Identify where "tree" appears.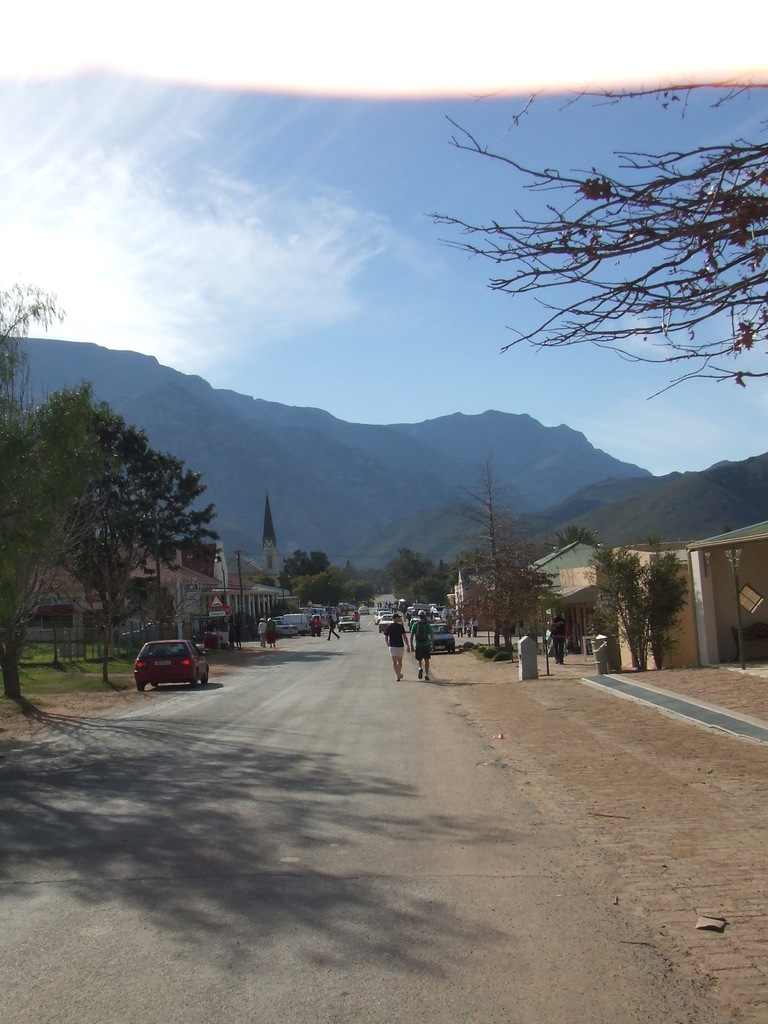
Appears at bbox=(553, 531, 595, 563).
